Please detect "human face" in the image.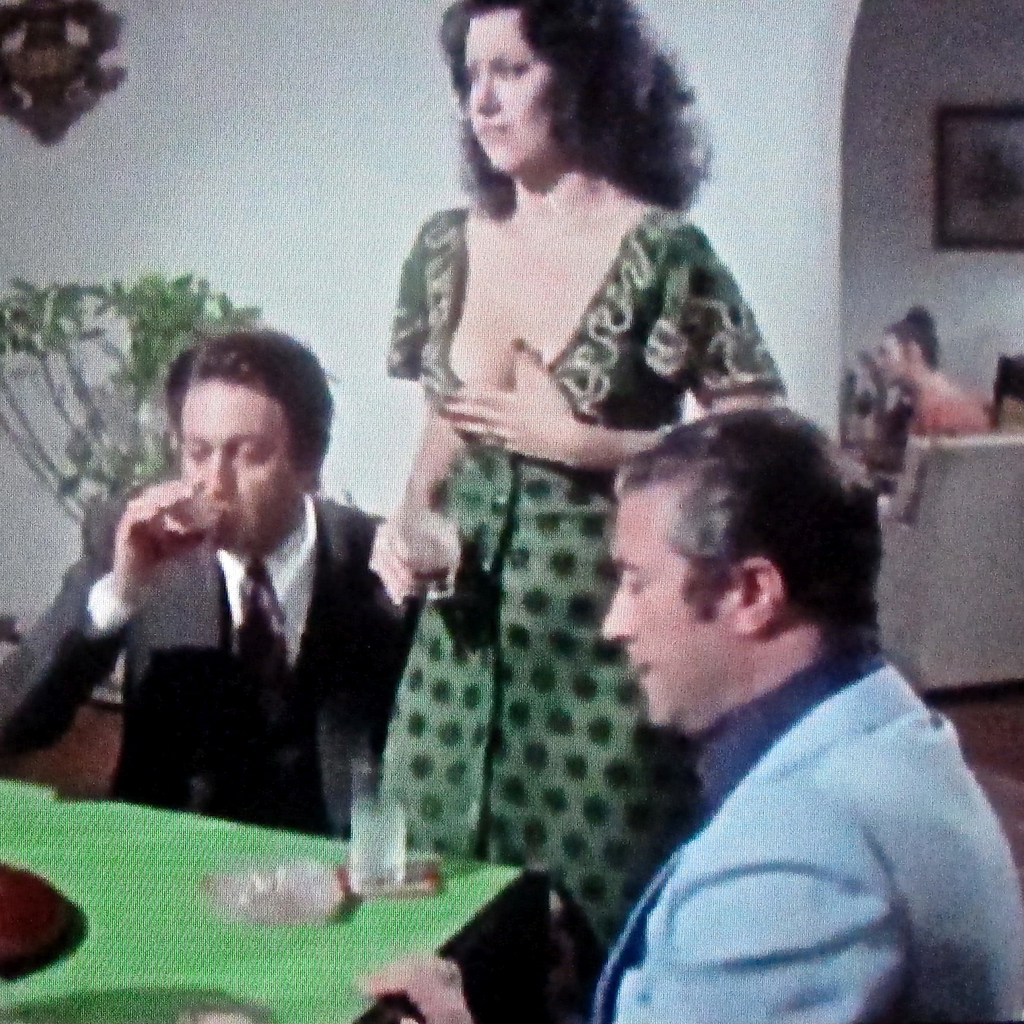
x1=869 y1=324 x2=904 y2=397.
